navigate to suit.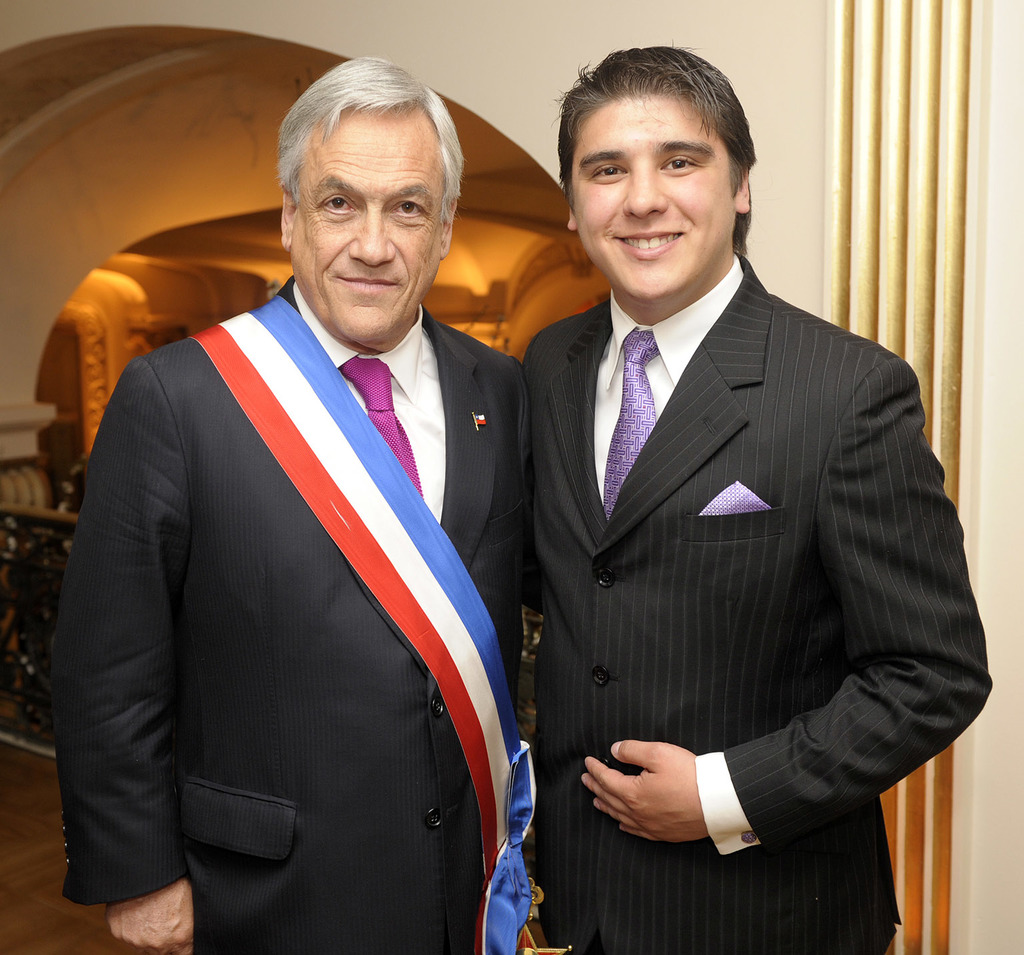
Navigation target: bbox(48, 274, 530, 954).
